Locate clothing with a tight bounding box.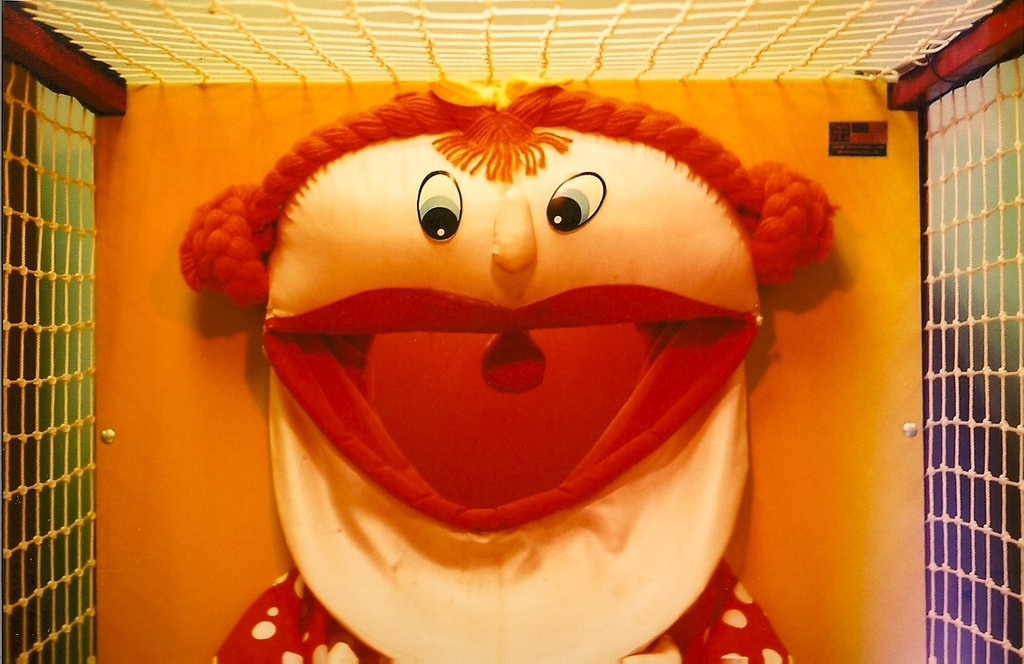
select_region(212, 556, 795, 663).
